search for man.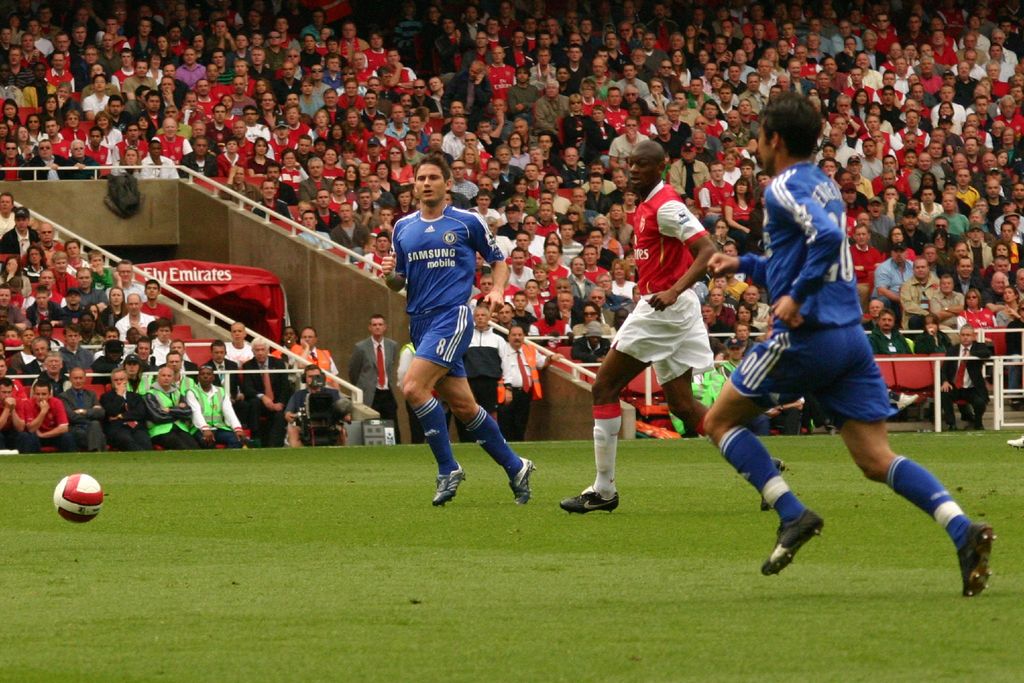
Found at [598, 85, 631, 137].
